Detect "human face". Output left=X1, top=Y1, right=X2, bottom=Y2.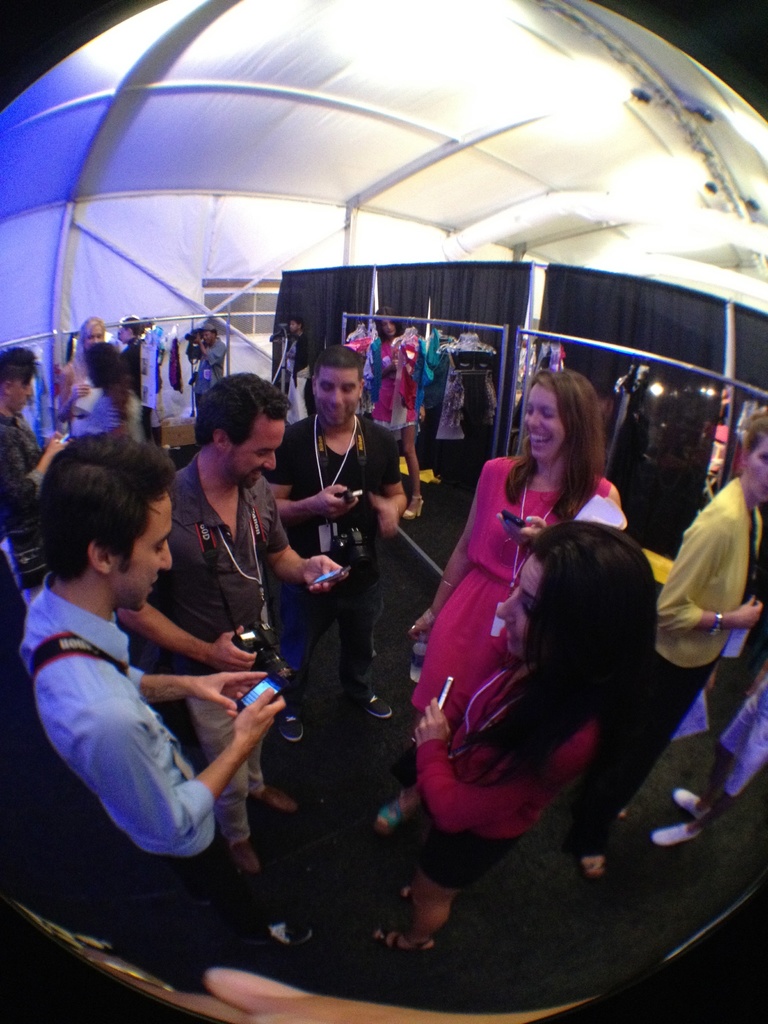
left=497, top=547, right=549, bottom=659.
